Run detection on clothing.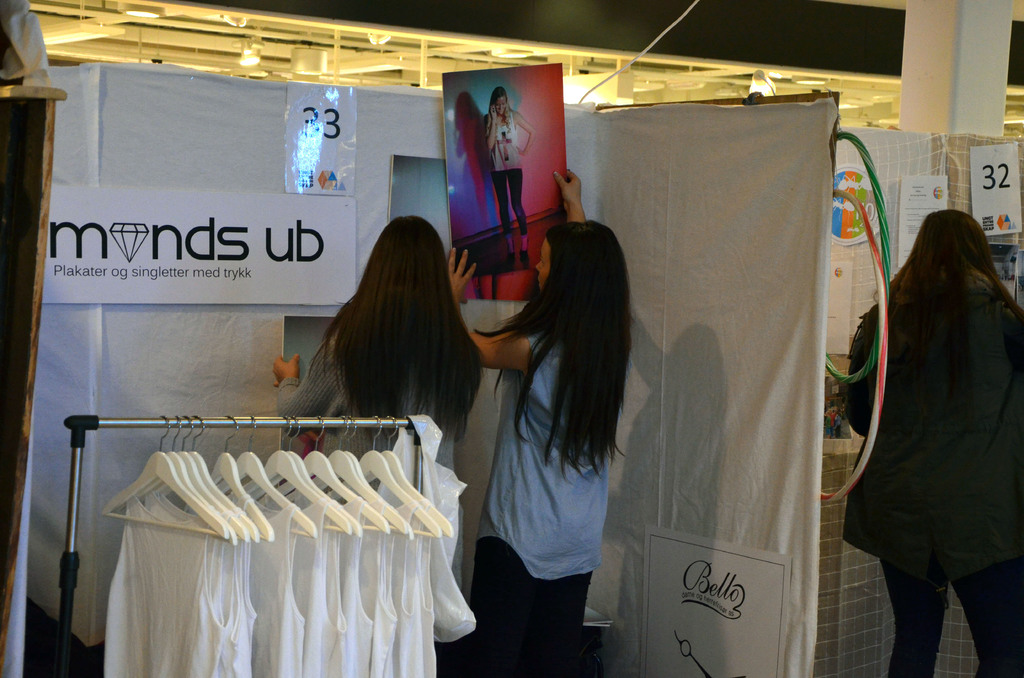
Result: 841/272/1023/677.
